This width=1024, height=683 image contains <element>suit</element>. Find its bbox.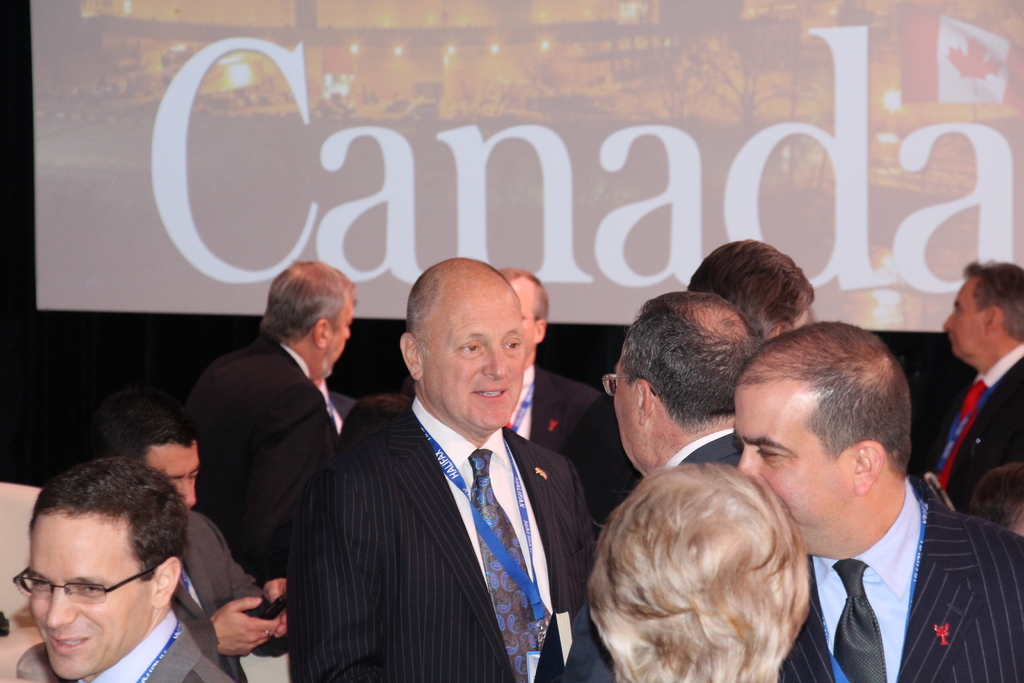
[x1=779, y1=473, x2=1023, y2=682].
